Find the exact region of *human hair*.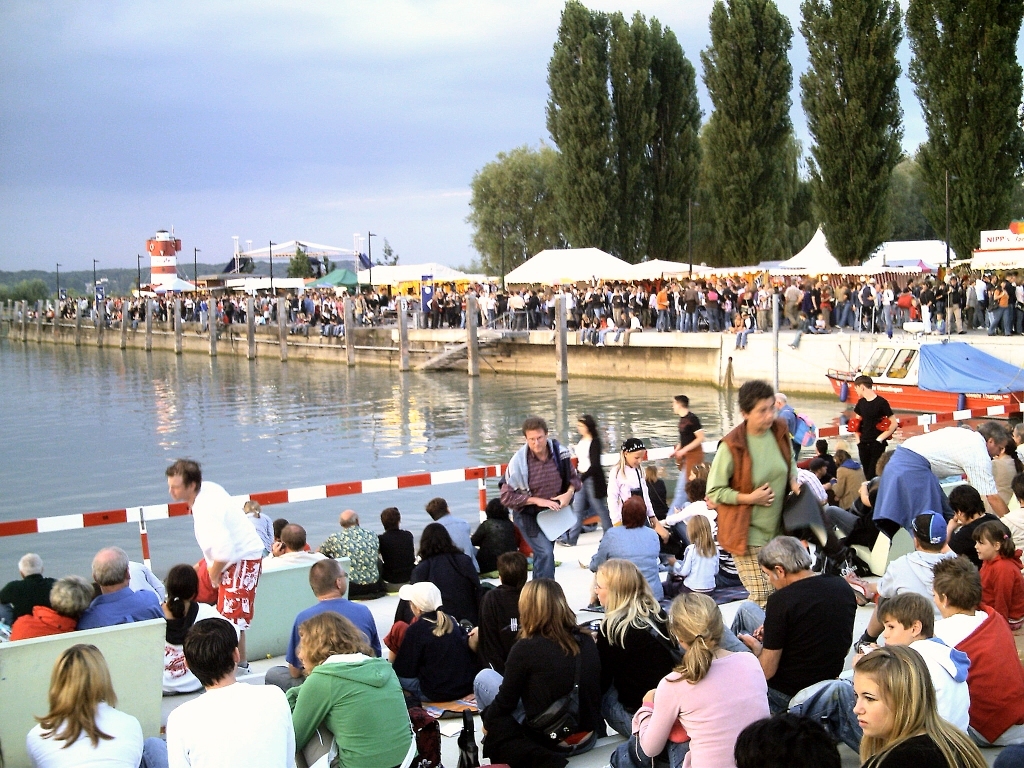
Exact region: 417:520:463:563.
